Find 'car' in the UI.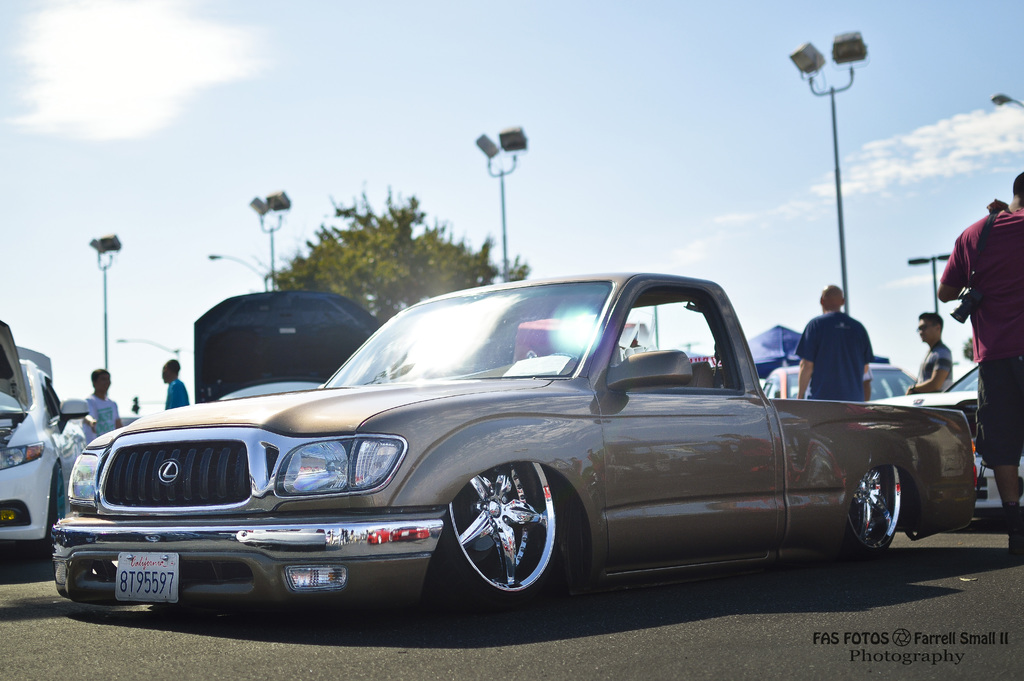
UI element at 0, 319, 90, 545.
